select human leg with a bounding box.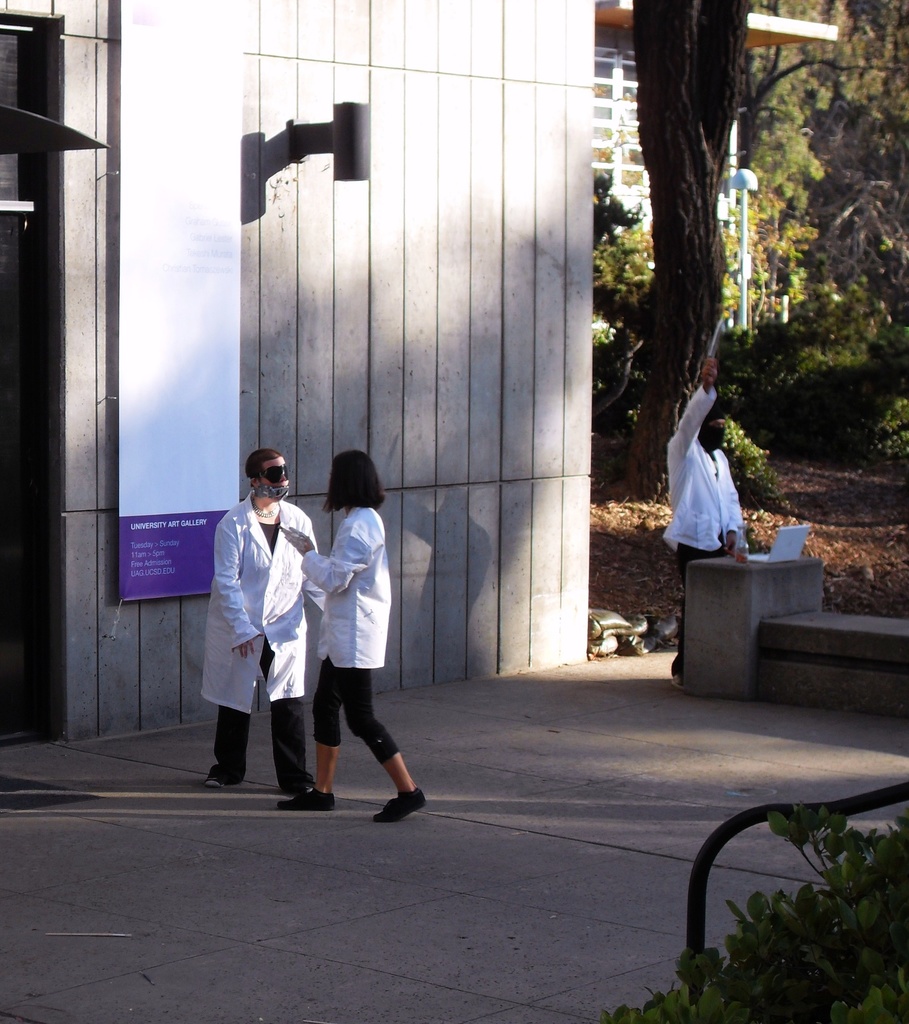
pyautogui.locateOnScreen(667, 520, 706, 686).
